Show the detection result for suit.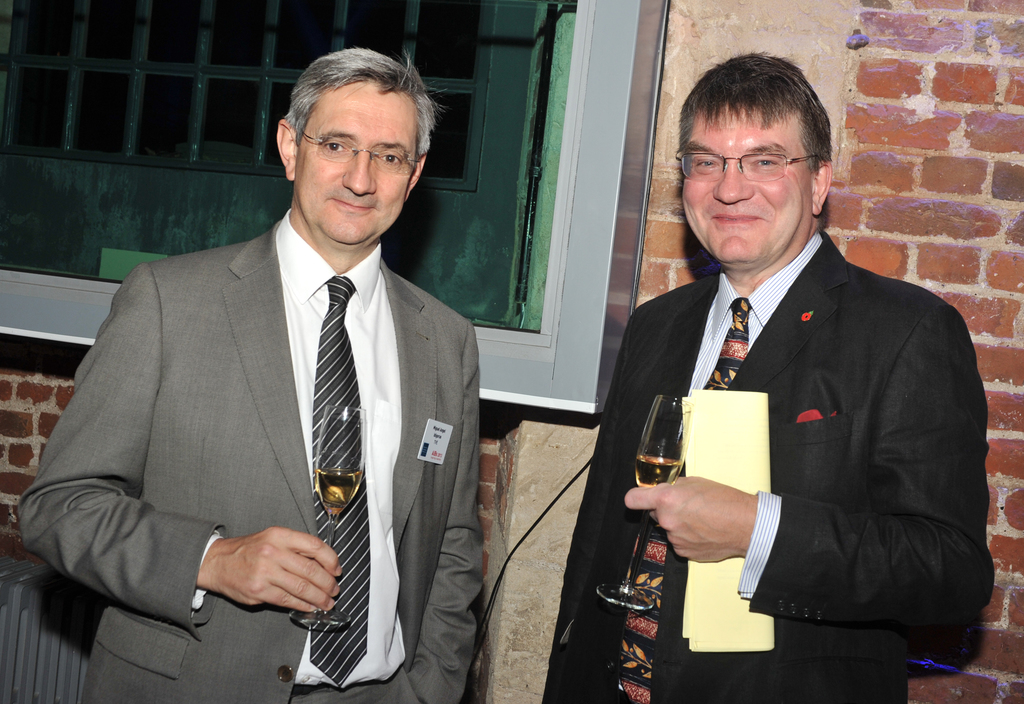
pyautogui.locateOnScreen(52, 111, 488, 694).
